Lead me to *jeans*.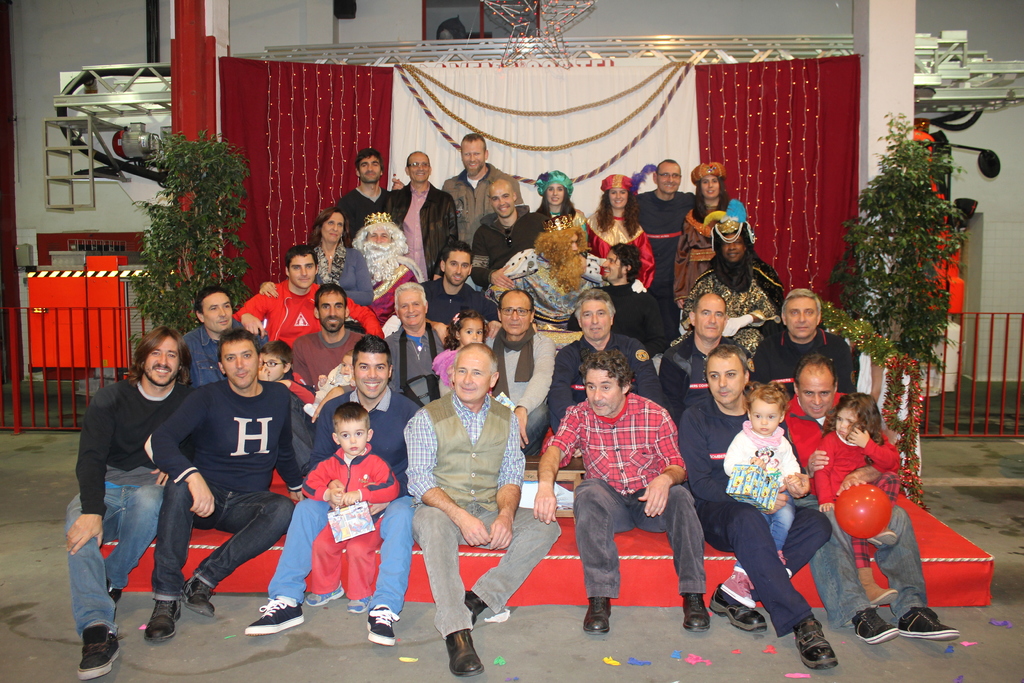
Lead to locate(799, 496, 936, 623).
